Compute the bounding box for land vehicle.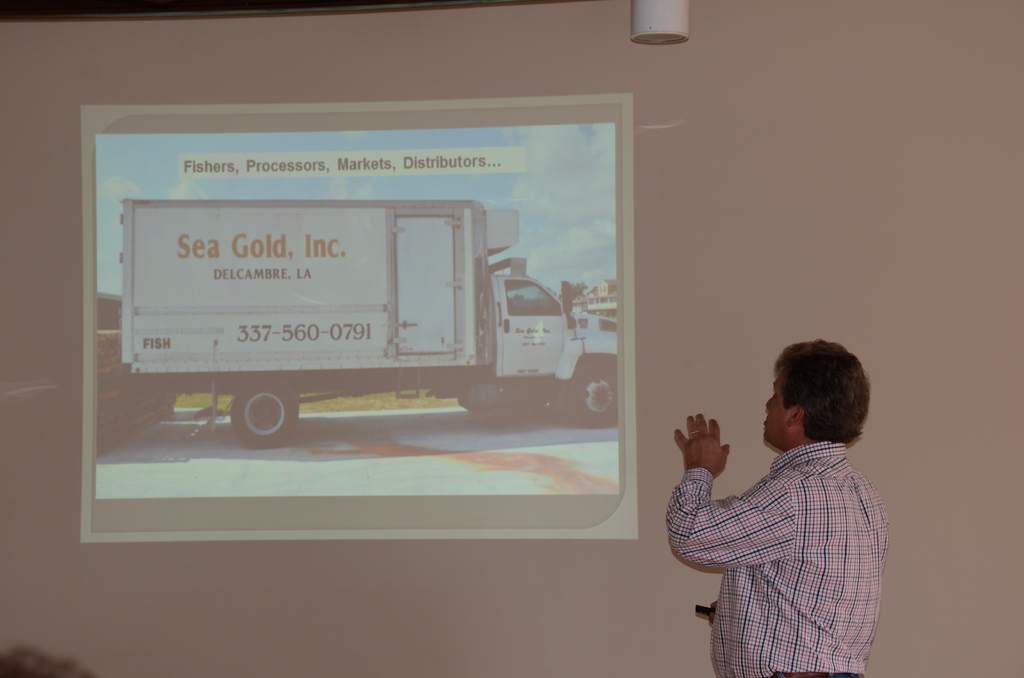
120/191/620/449.
